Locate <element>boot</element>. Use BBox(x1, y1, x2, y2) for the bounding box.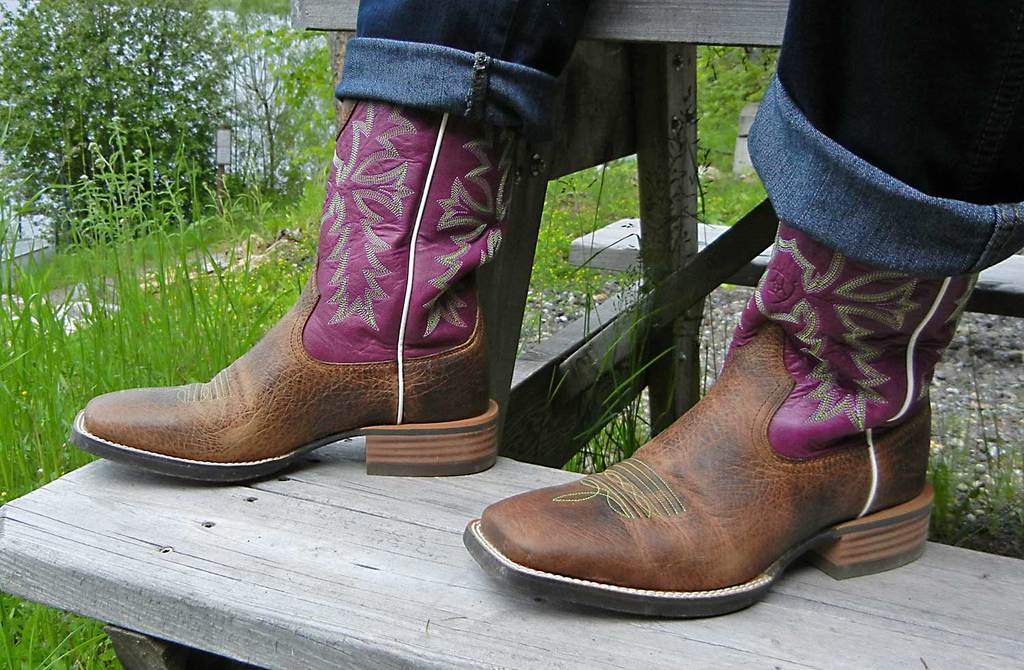
BBox(71, 97, 520, 476).
